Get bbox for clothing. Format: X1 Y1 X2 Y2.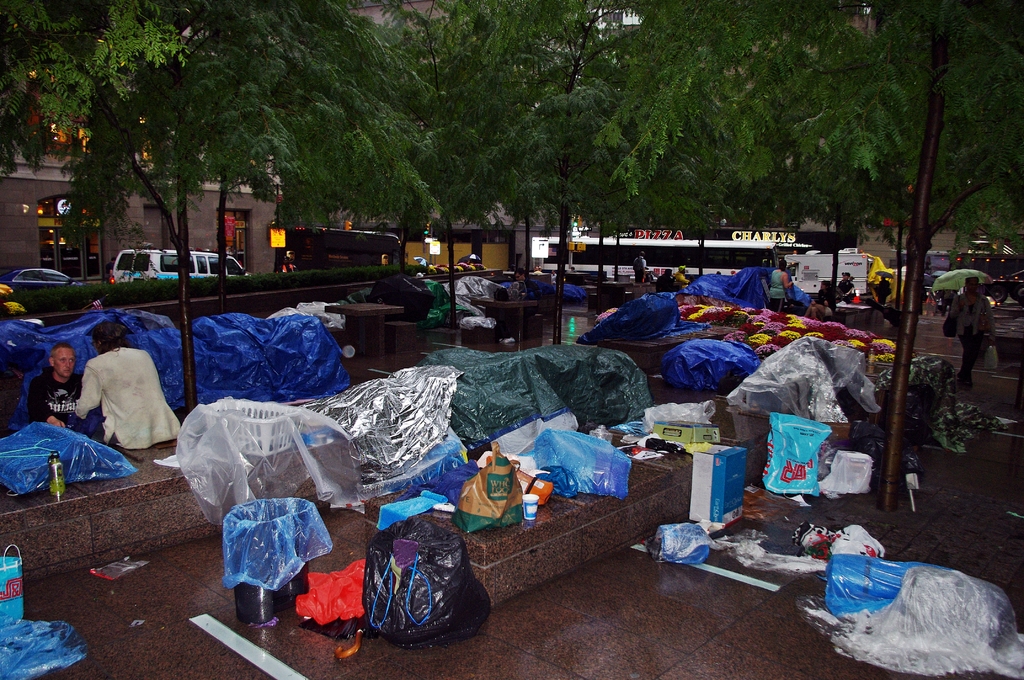
518 277 540 298.
